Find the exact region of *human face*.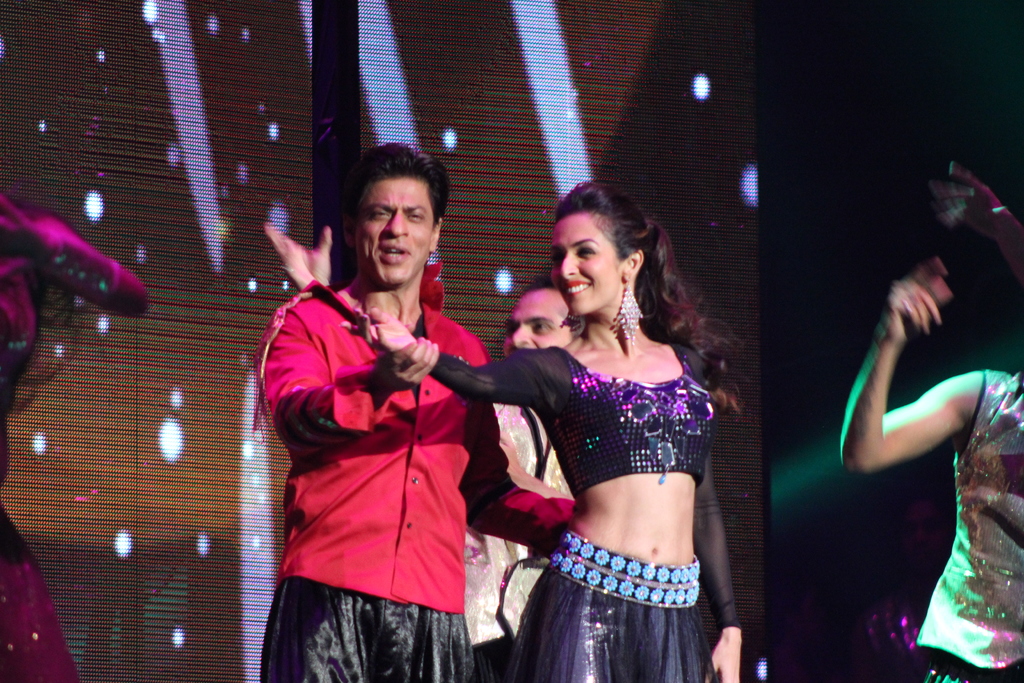
Exact region: select_region(351, 177, 436, 283).
